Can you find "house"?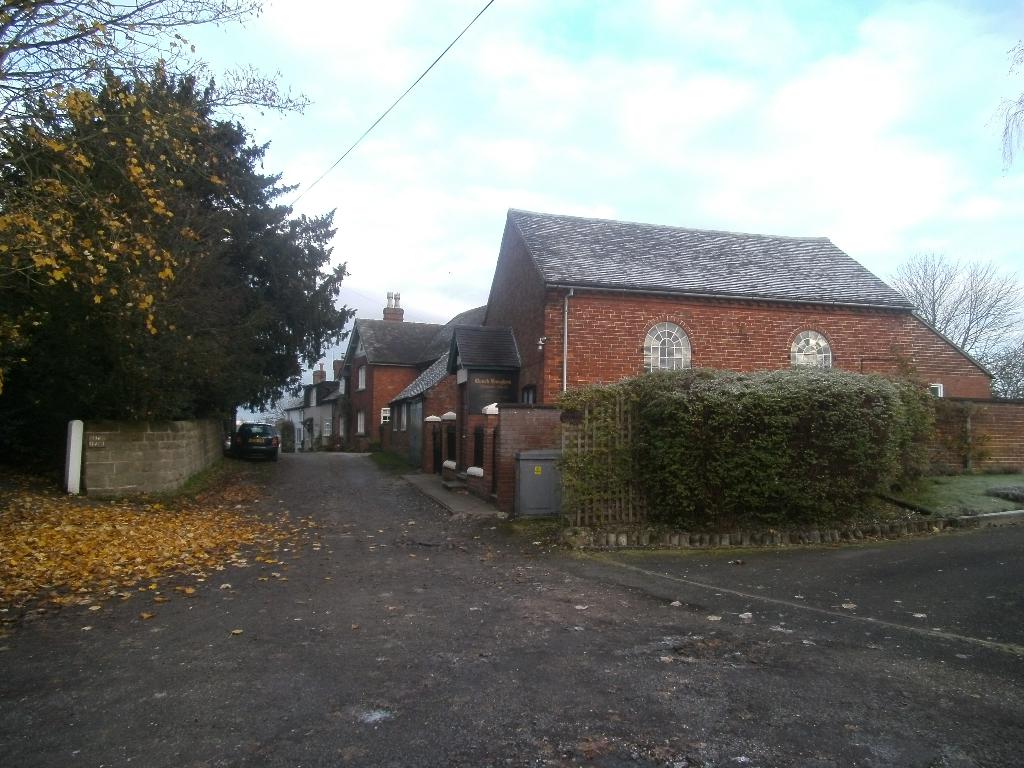
Yes, bounding box: region(333, 280, 454, 450).
